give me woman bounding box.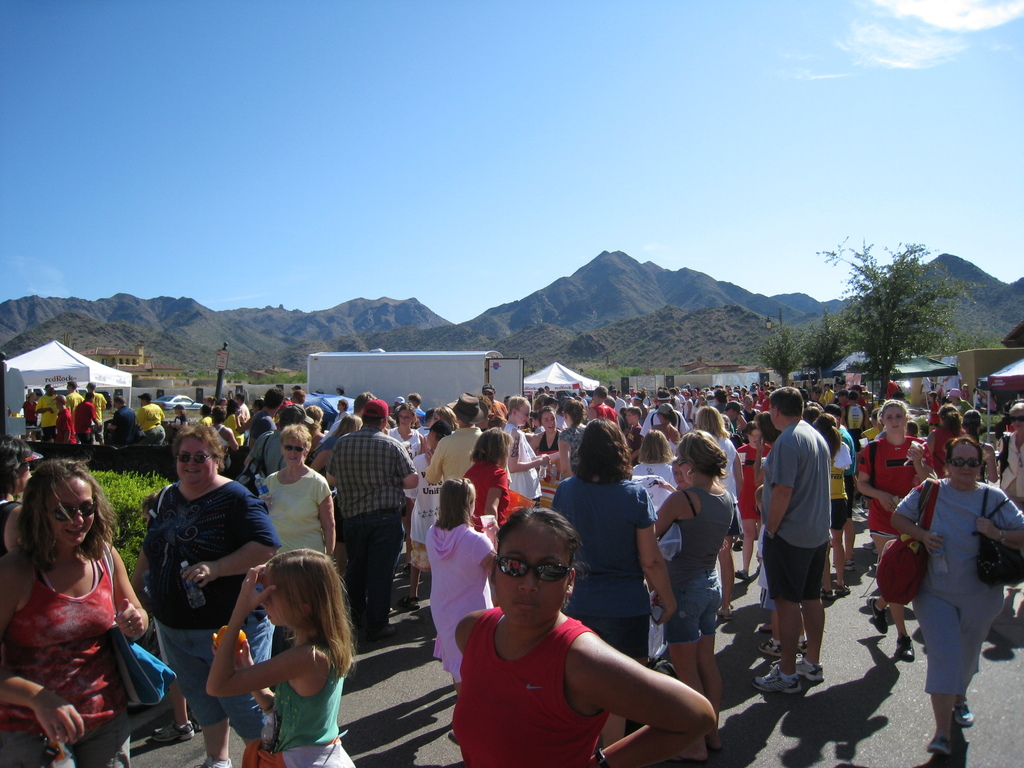
detection(248, 424, 338, 569).
